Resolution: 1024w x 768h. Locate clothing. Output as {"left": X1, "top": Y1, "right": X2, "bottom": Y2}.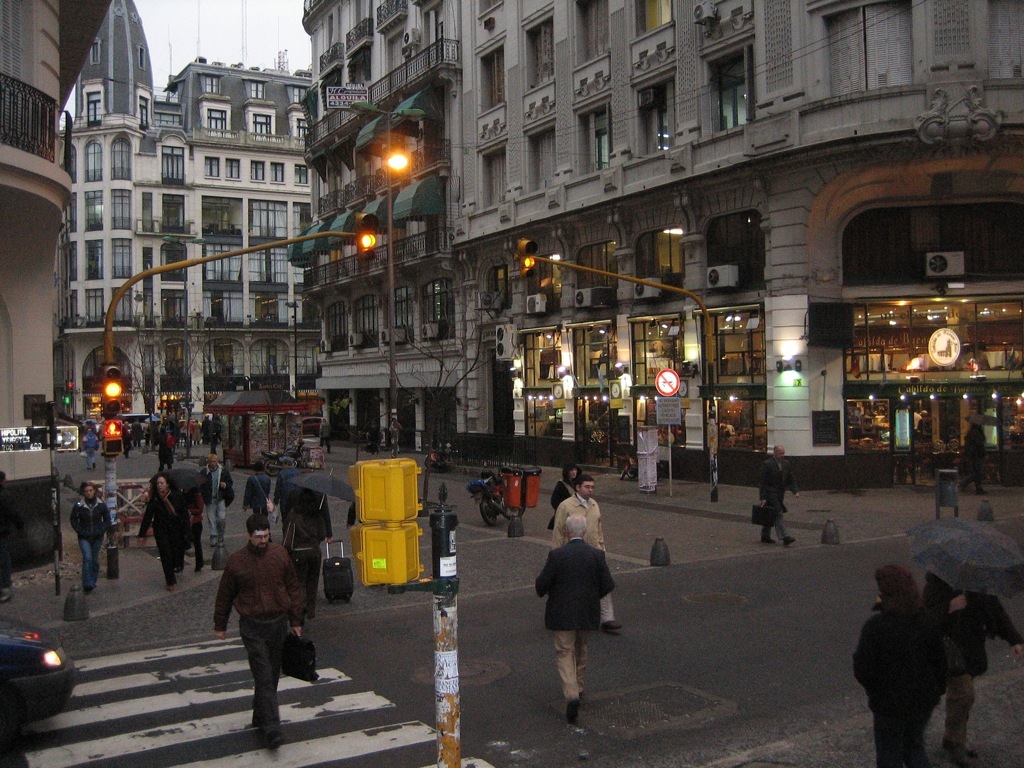
{"left": 193, "top": 426, "right": 199, "bottom": 442}.
